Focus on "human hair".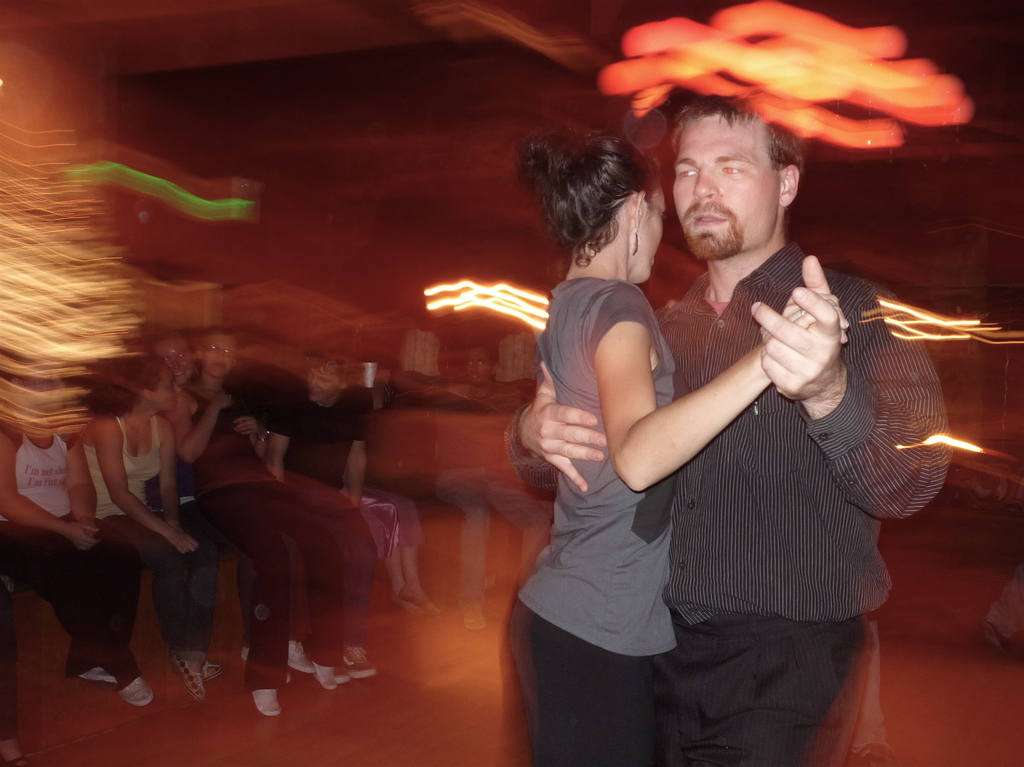
Focused at 111:360:159:413.
